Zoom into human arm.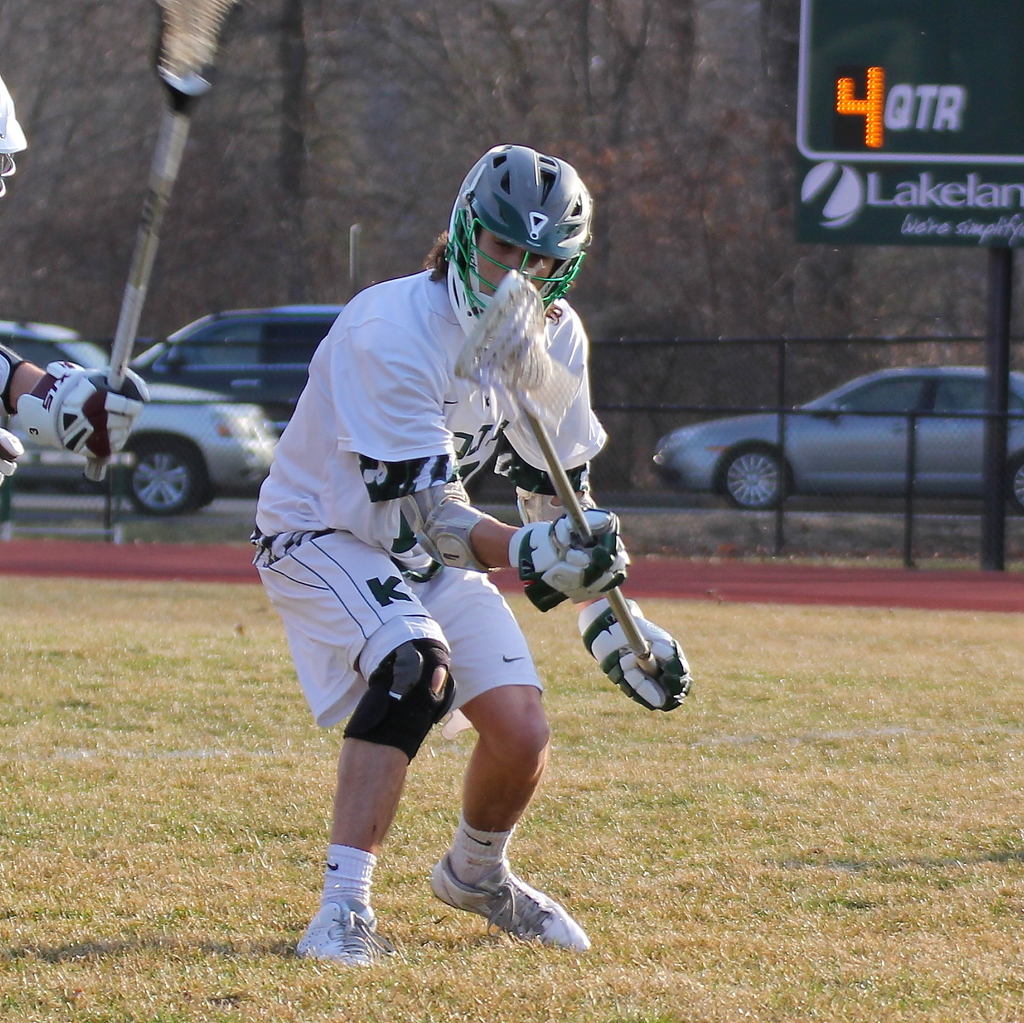
Zoom target: 0, 341, 144, 462.
